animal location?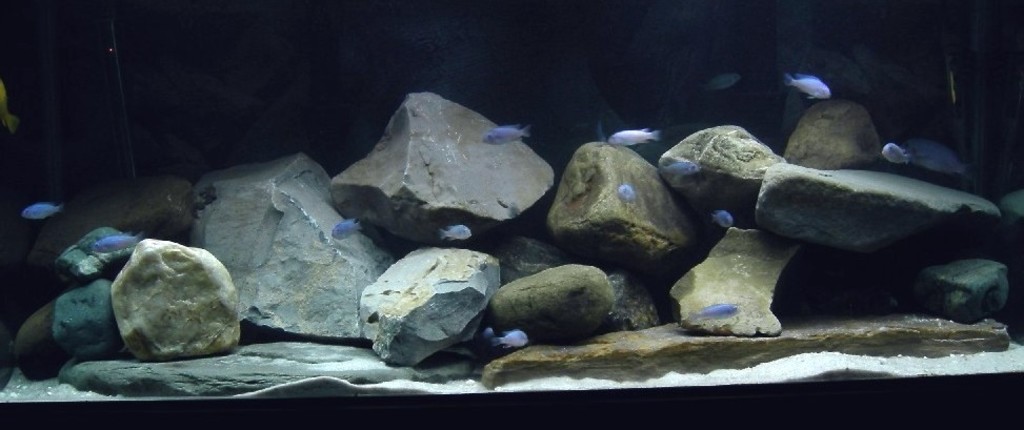
<box>605,124,662,145</box>
